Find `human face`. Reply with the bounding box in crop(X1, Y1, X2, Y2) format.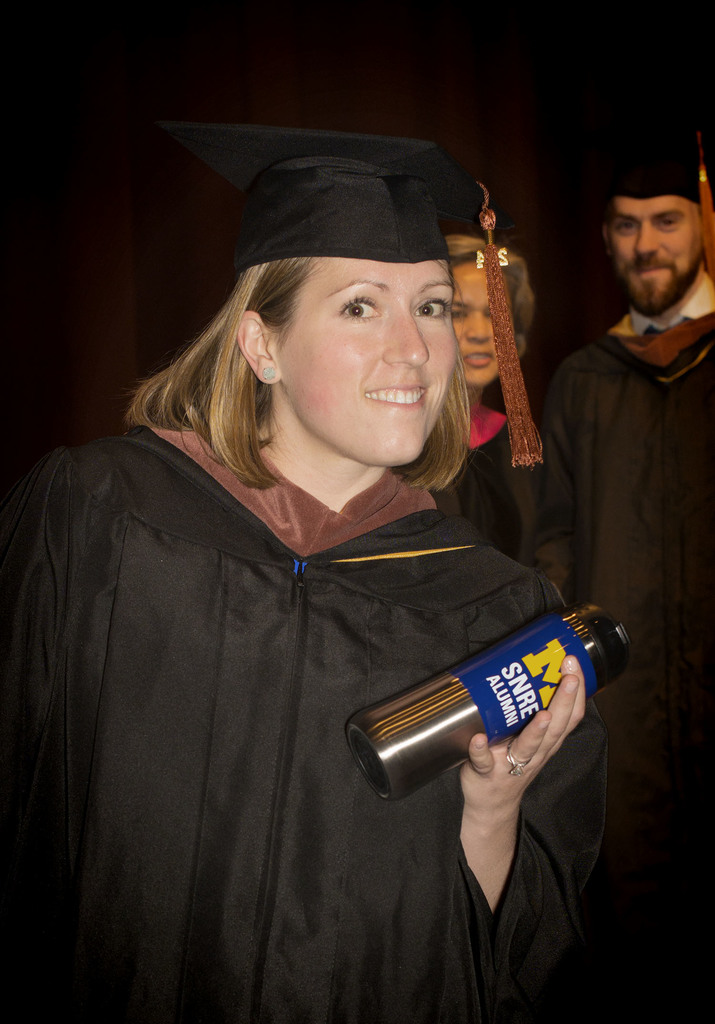
crop(276, 256, 457, 469).
